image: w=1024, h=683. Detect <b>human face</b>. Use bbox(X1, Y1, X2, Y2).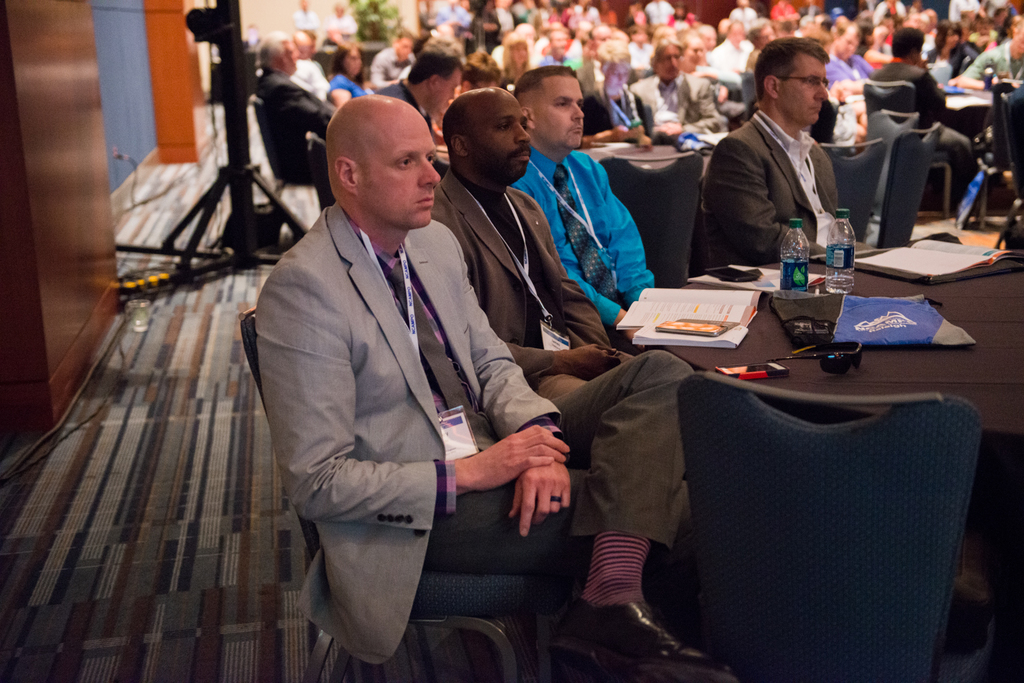
bbox(840, 33, 853, 56).
